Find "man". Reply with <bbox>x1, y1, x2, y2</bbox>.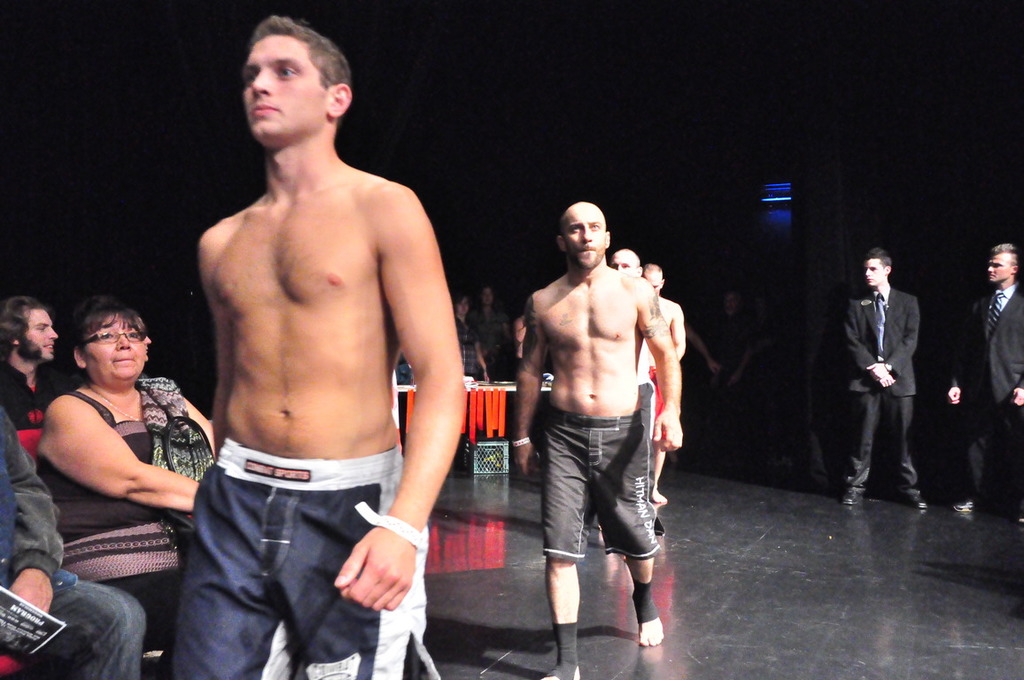
<bbox>637, 258, 688, 506</bbox>.
